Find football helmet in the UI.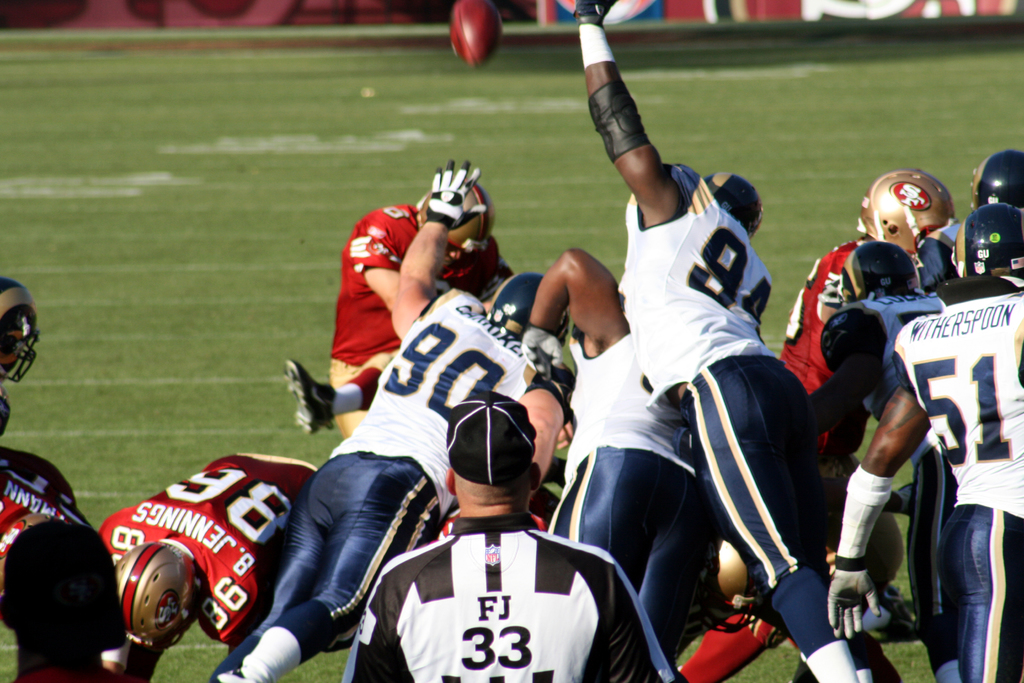
UI element at 0, 268, 39, 386.
